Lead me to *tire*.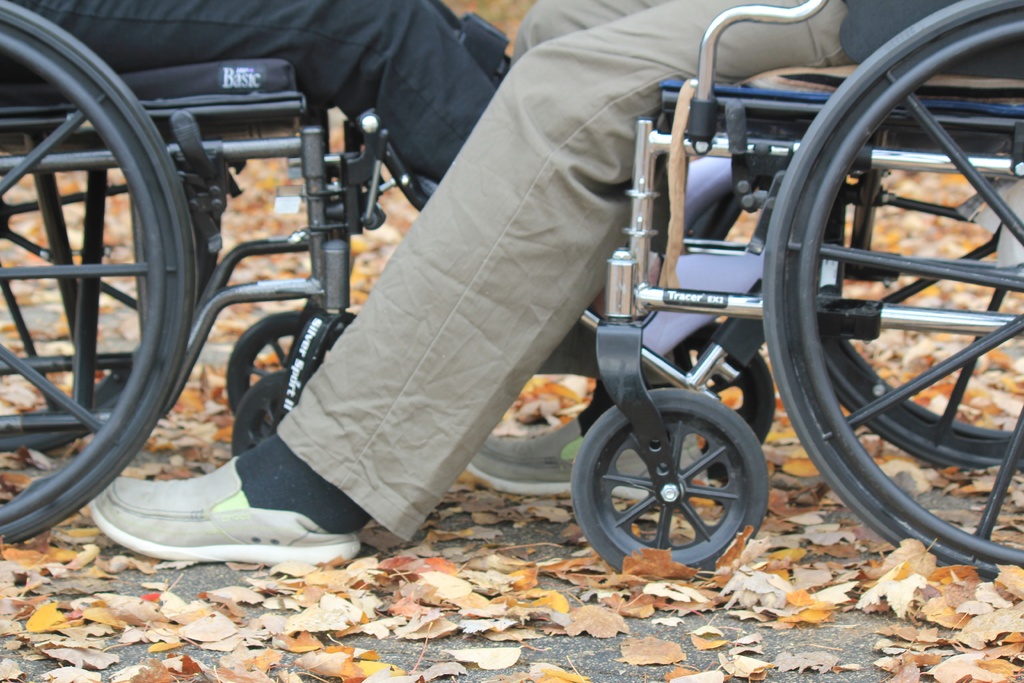
Lead to [814, 109, 1023, 464].
